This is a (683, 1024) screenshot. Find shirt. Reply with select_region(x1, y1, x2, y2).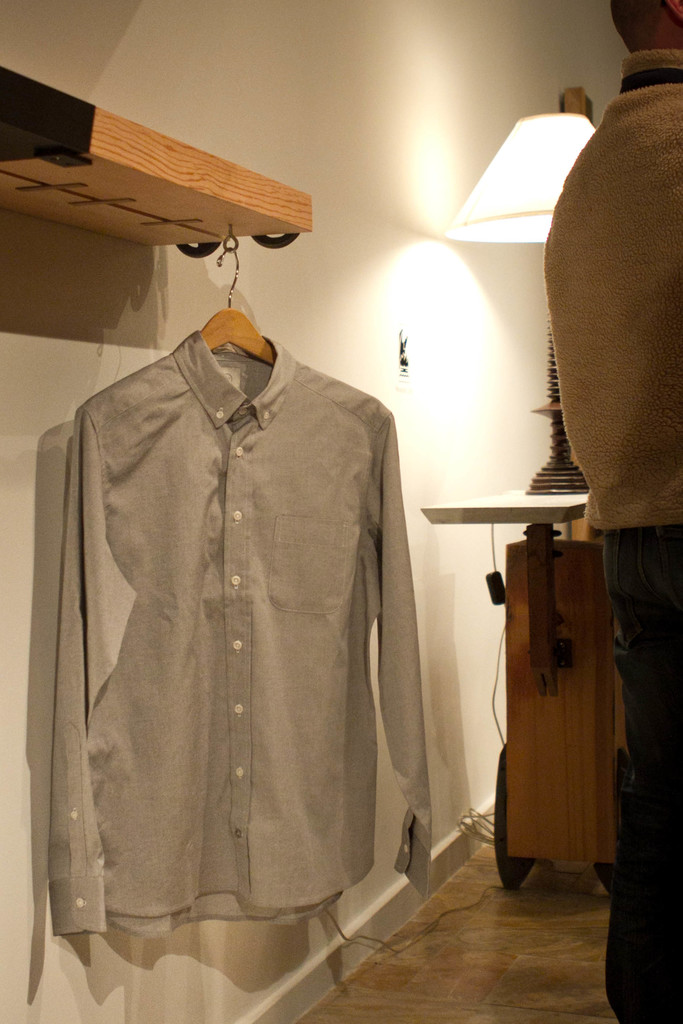
select_region(47, 291, 432, 970).
